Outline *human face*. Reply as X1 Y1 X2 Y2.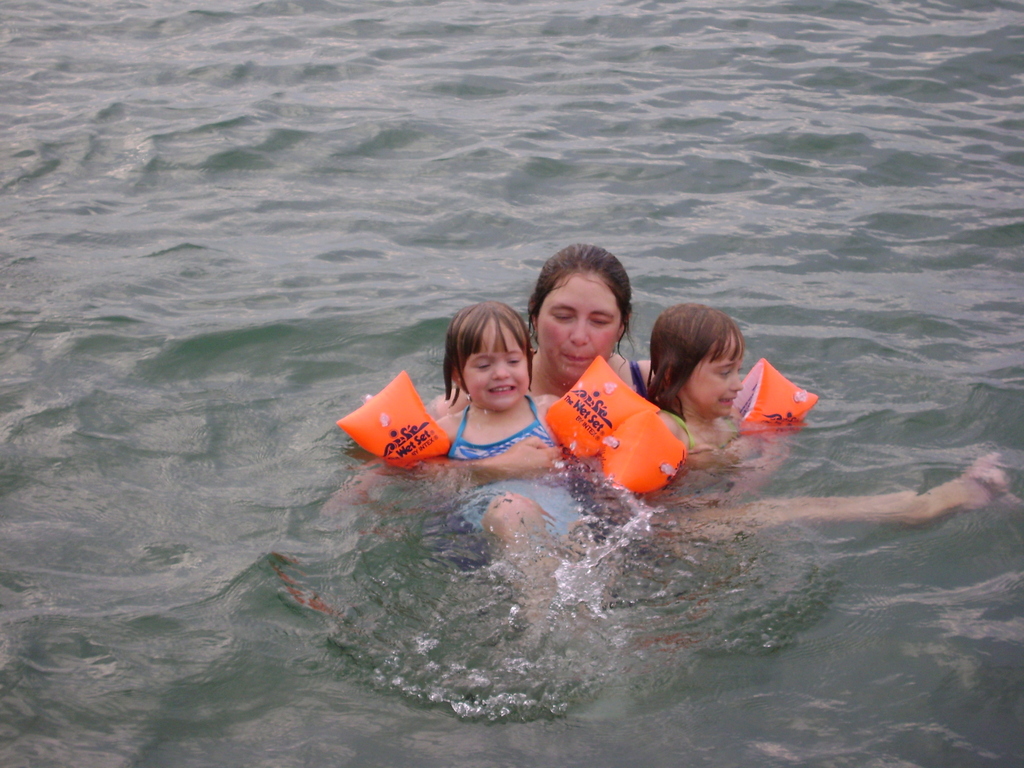
461 323 529 410.
